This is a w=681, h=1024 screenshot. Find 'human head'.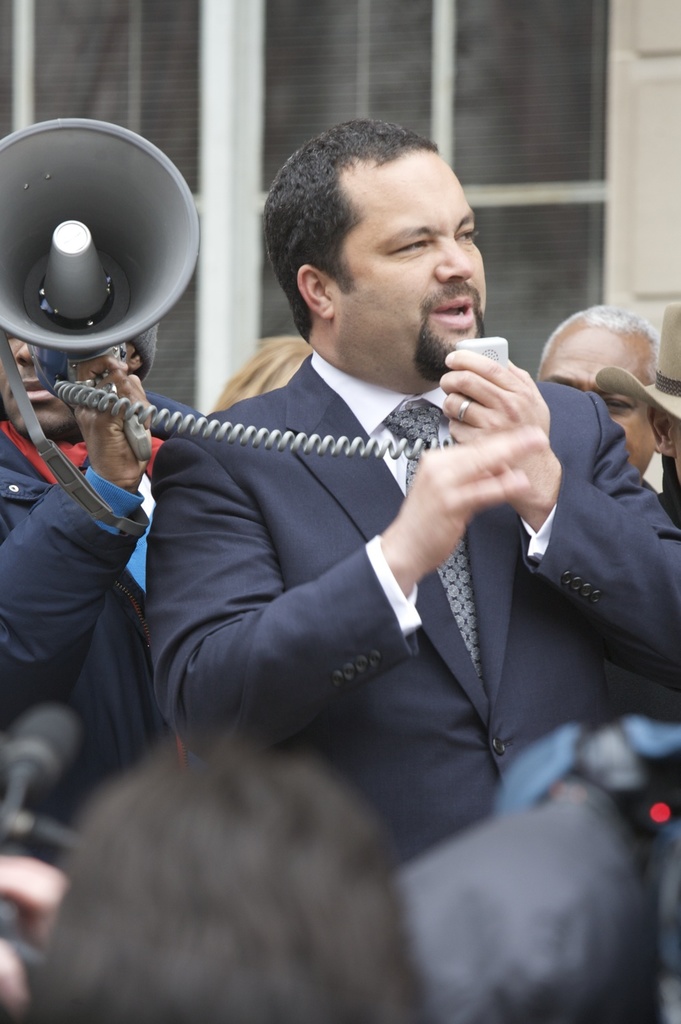
Bounding box: detection(641, 303, 680, 505).
